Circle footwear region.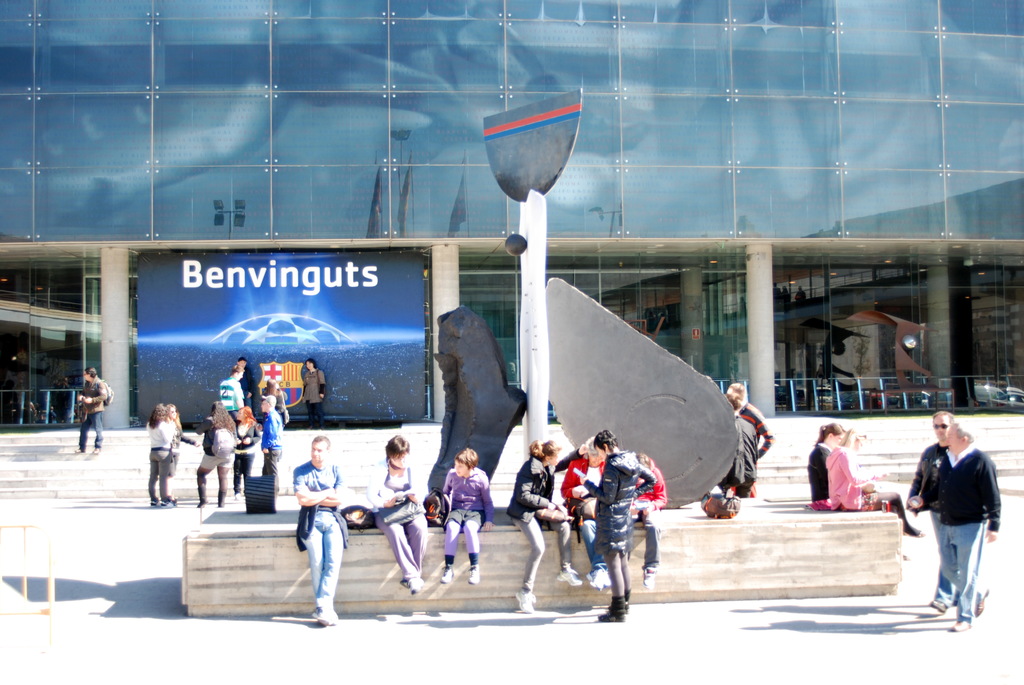
Region: (74, 447, 83, 452).
